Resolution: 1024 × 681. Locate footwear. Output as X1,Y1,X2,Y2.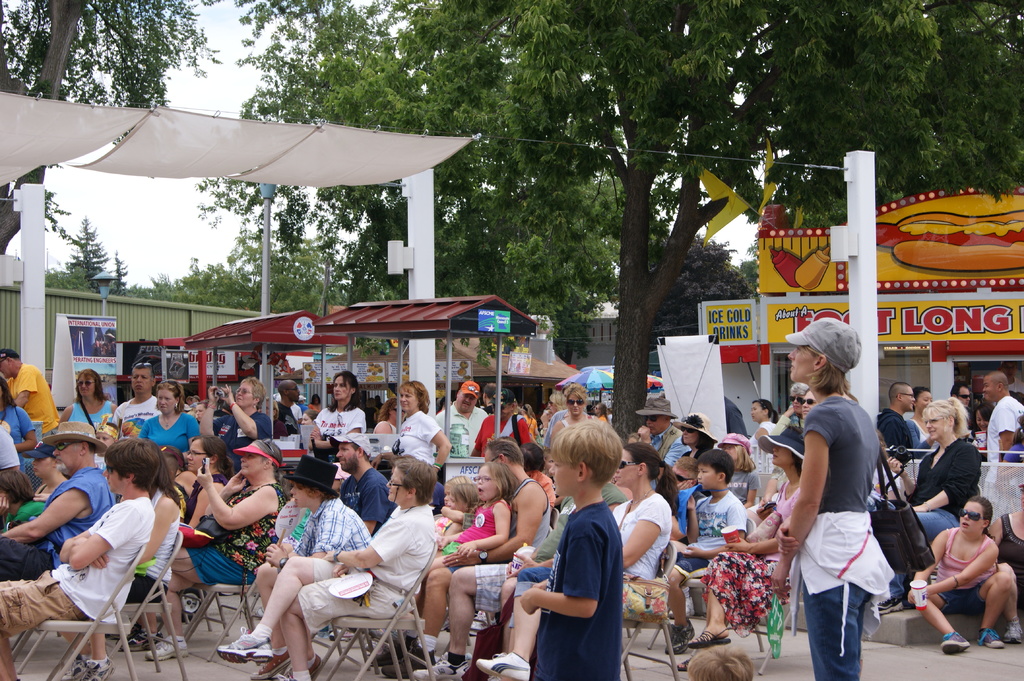
121,629,163,657.
